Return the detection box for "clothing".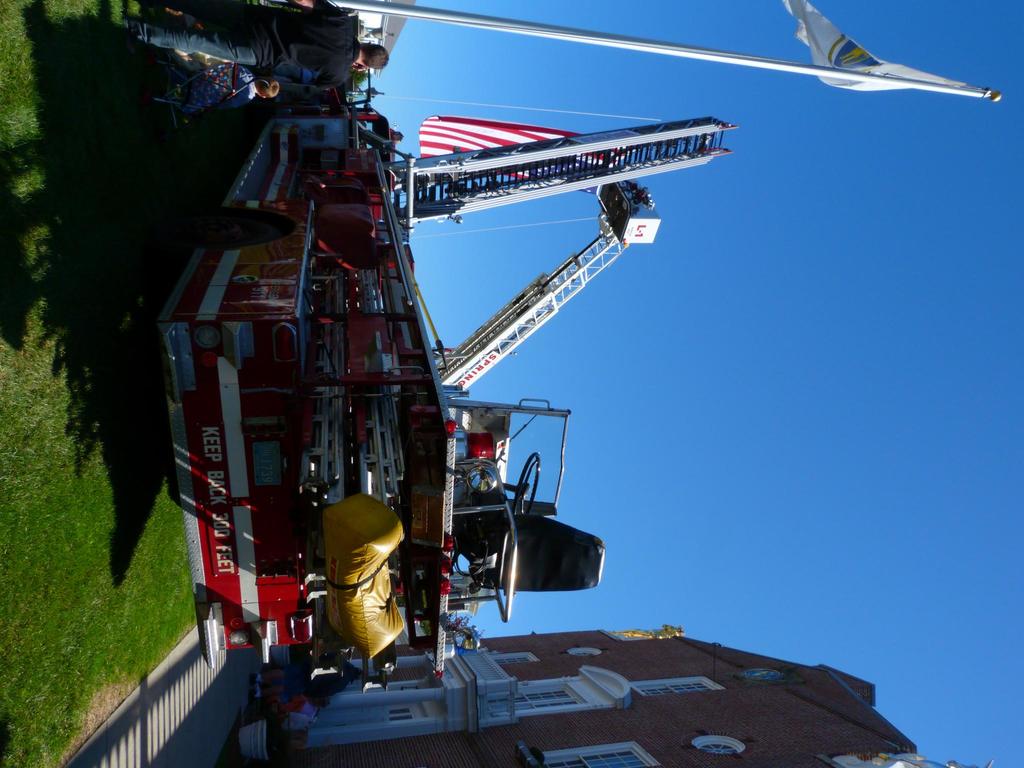
(x1=252, y1=0, x2=361, y2=84).
